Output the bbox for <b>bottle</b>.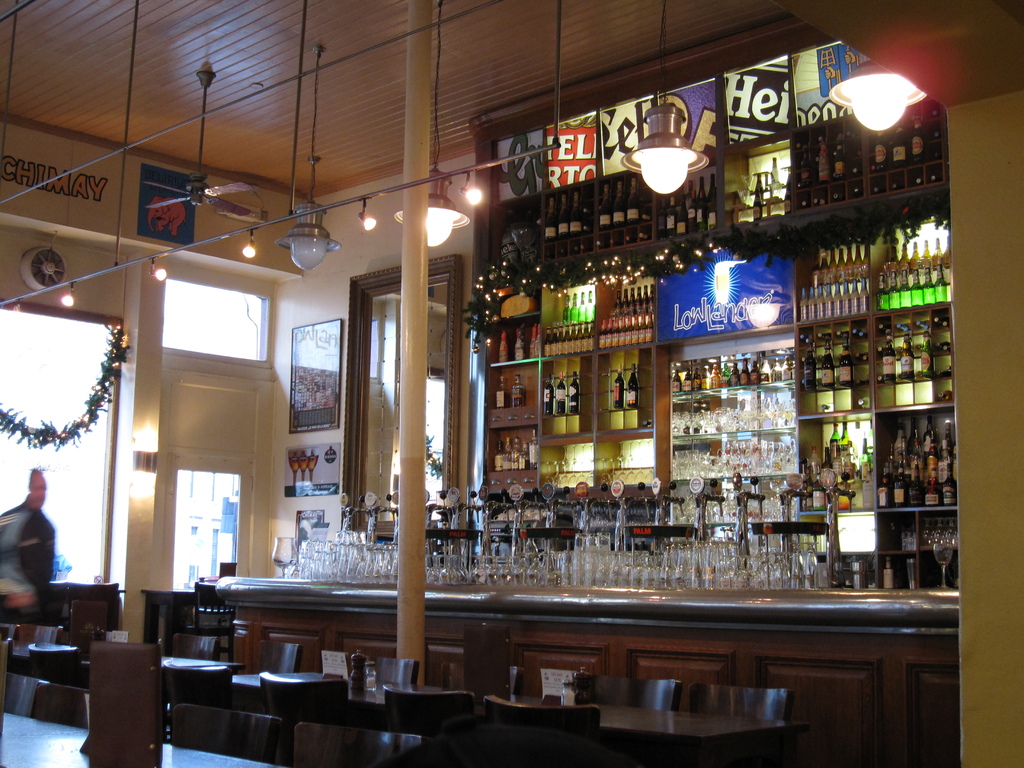
(831,131,845,178).
